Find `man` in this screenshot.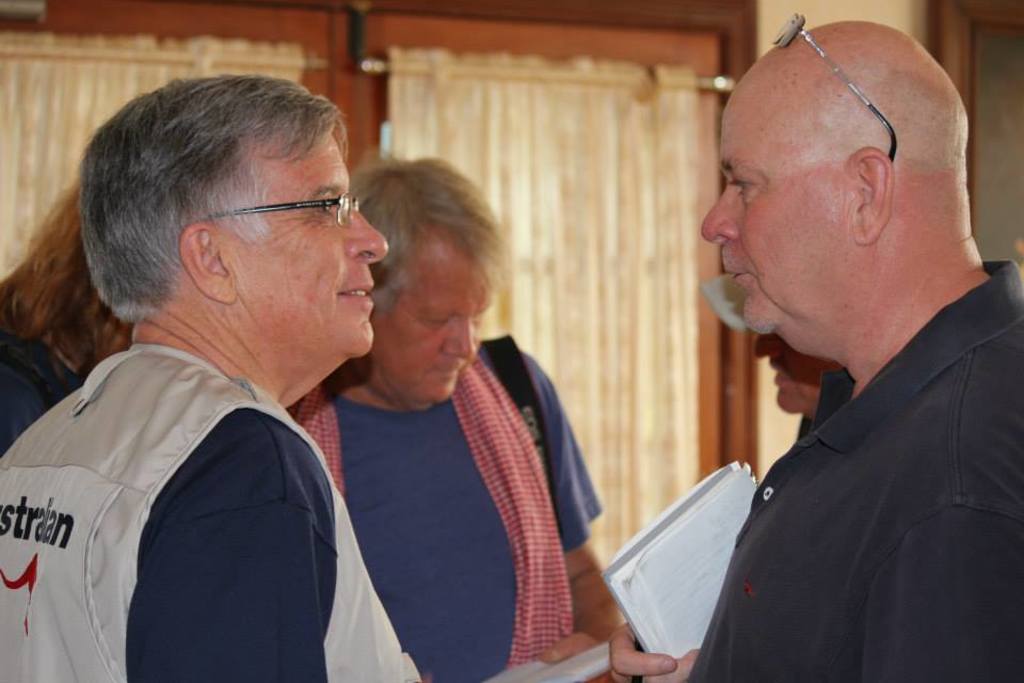
The bounding box for `man` is 301/155/624/682.
